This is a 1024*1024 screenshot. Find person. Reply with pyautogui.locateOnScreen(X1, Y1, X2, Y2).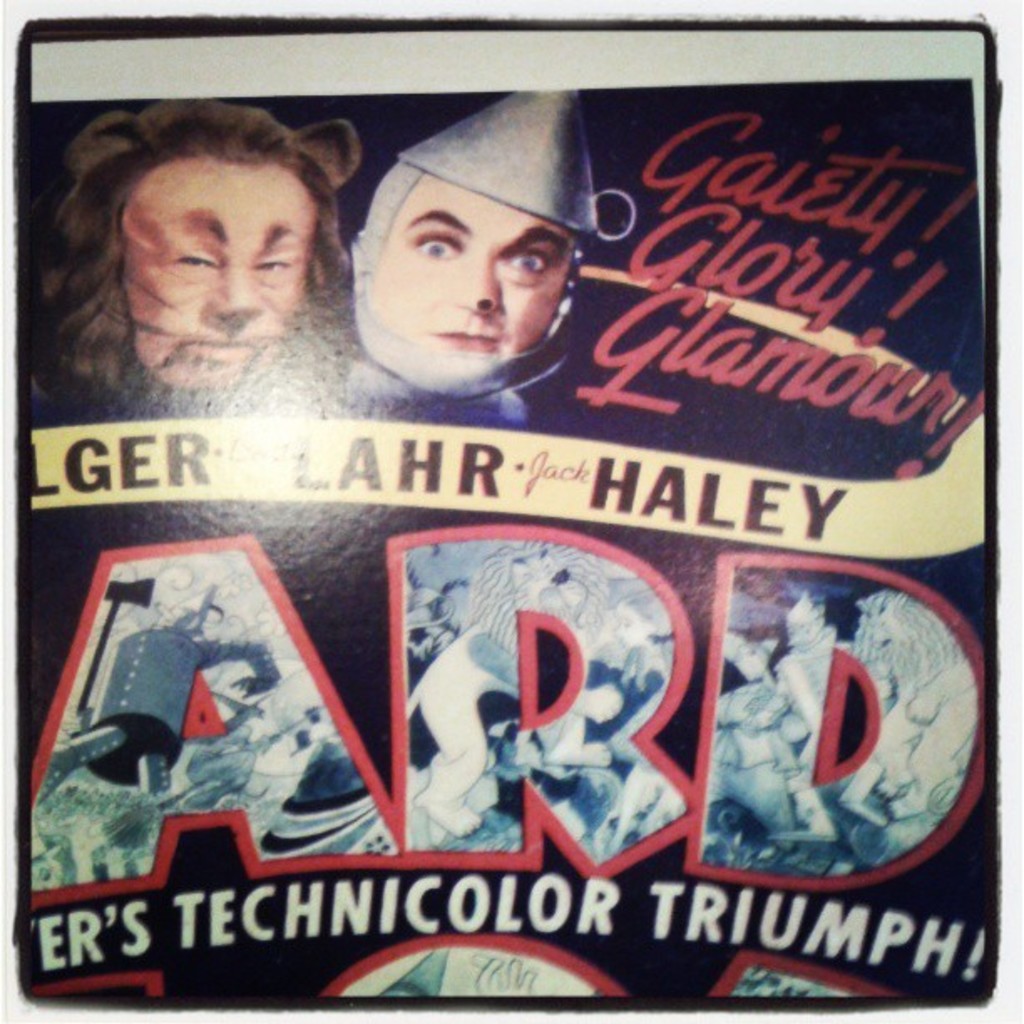
pyautogui.locateOnScreen(212, 82, 599, 423).
